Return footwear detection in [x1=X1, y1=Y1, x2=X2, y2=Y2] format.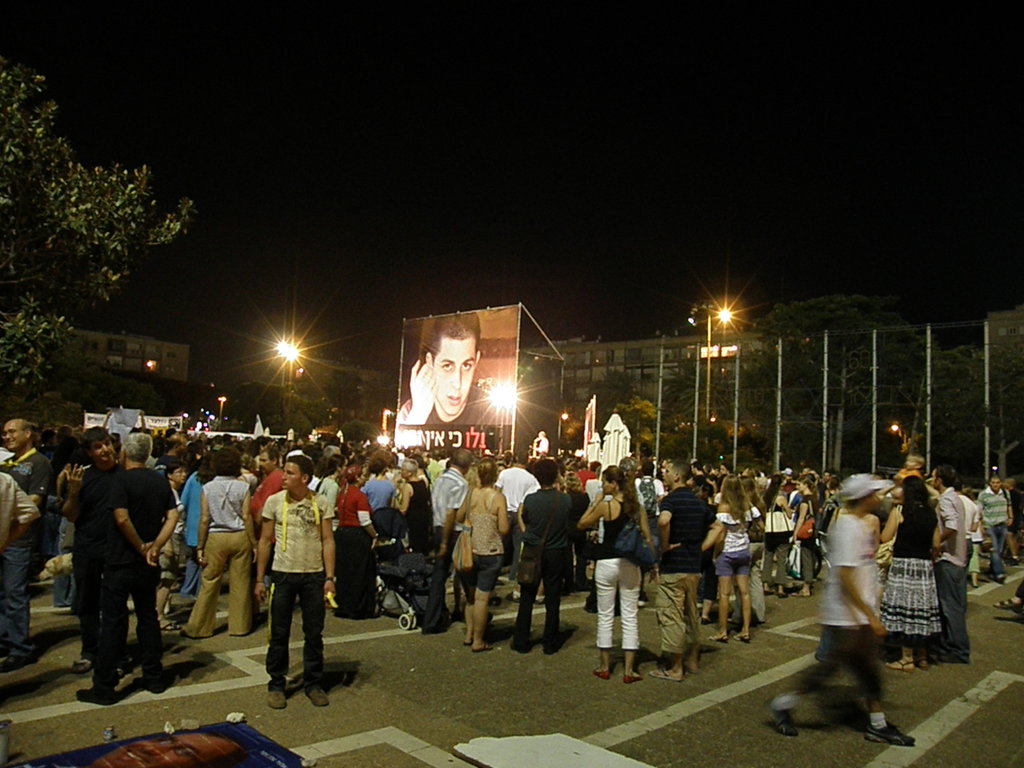
[x1=70, y1=684, x2=118, y2=707].
